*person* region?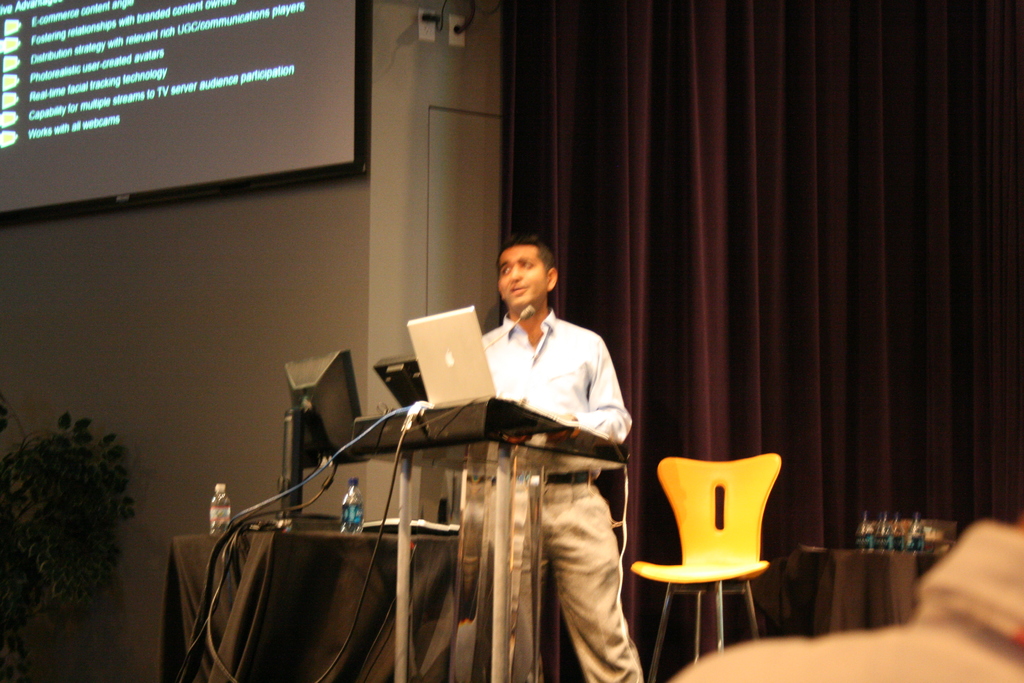
481, 241, 641, 682
